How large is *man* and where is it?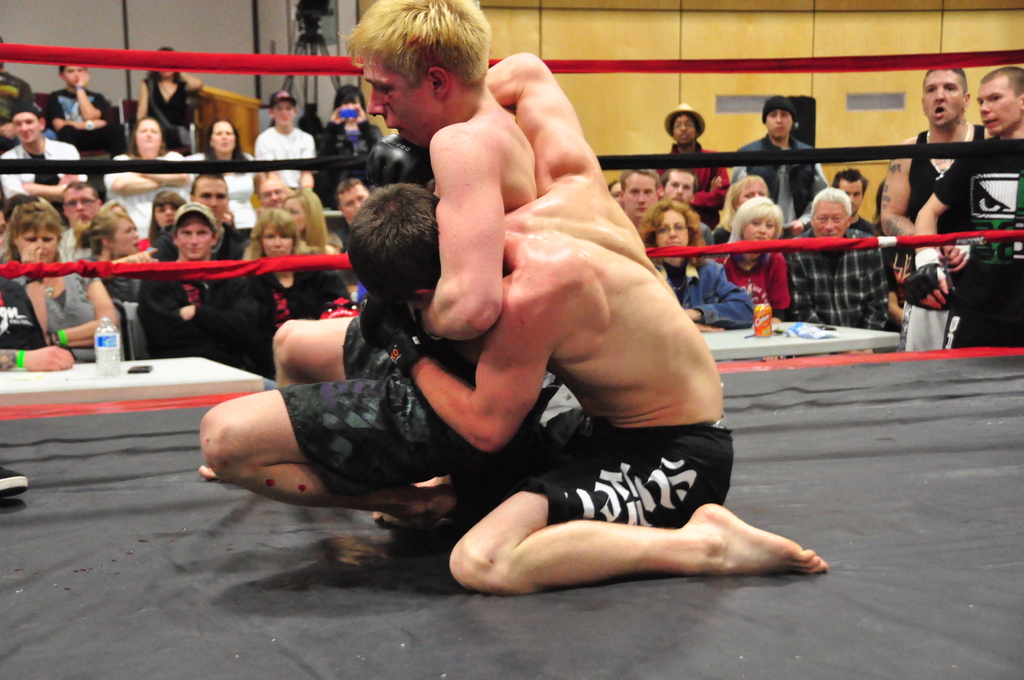
Bounding box: 662:109:730:244.
